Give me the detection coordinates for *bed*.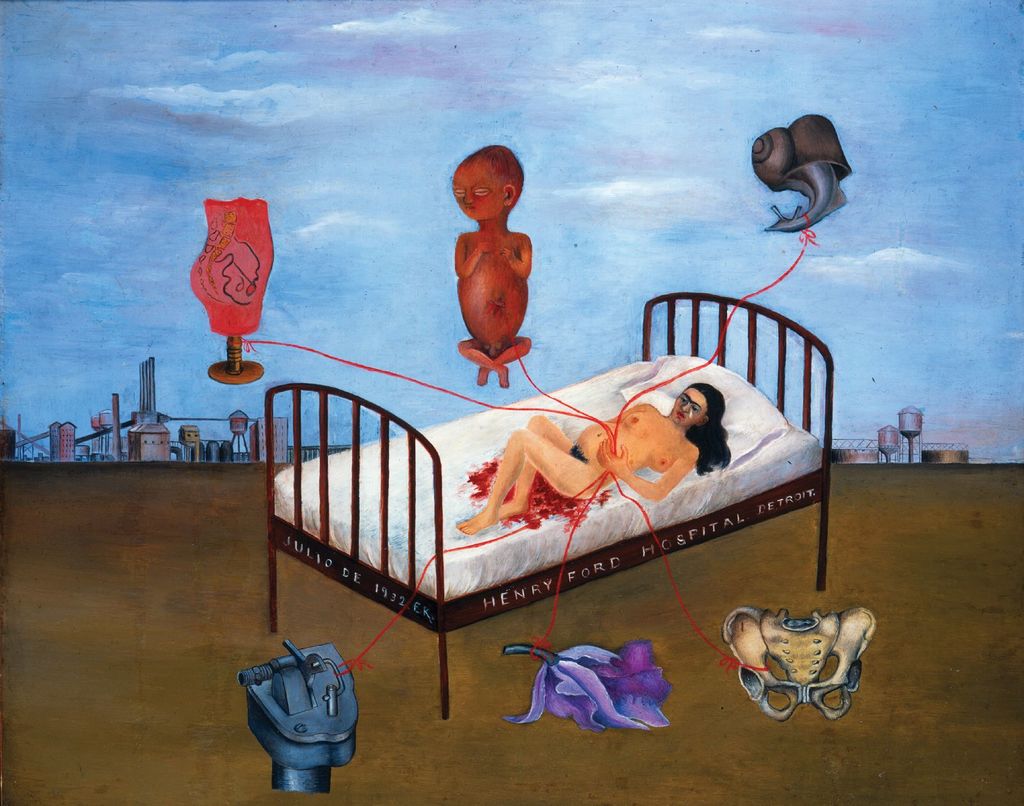
rect(267, 286, 828, 720).
